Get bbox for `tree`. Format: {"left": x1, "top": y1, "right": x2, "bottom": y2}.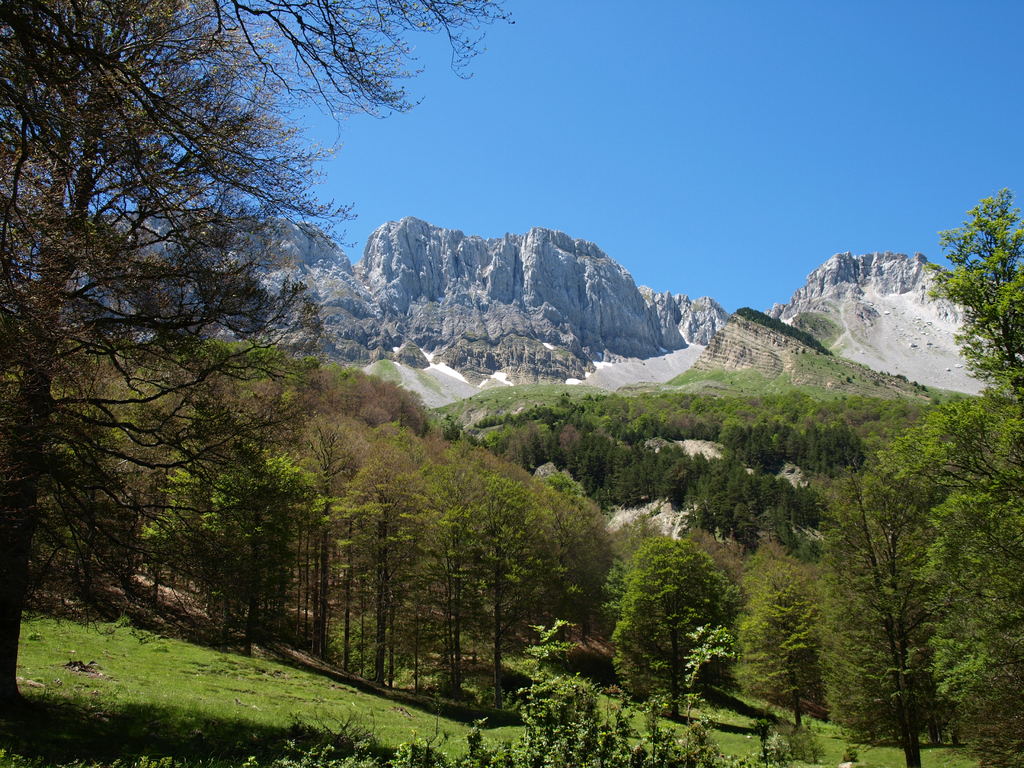
{"left": 0, "top": 0, "right": 518, "bottom": 717}.
